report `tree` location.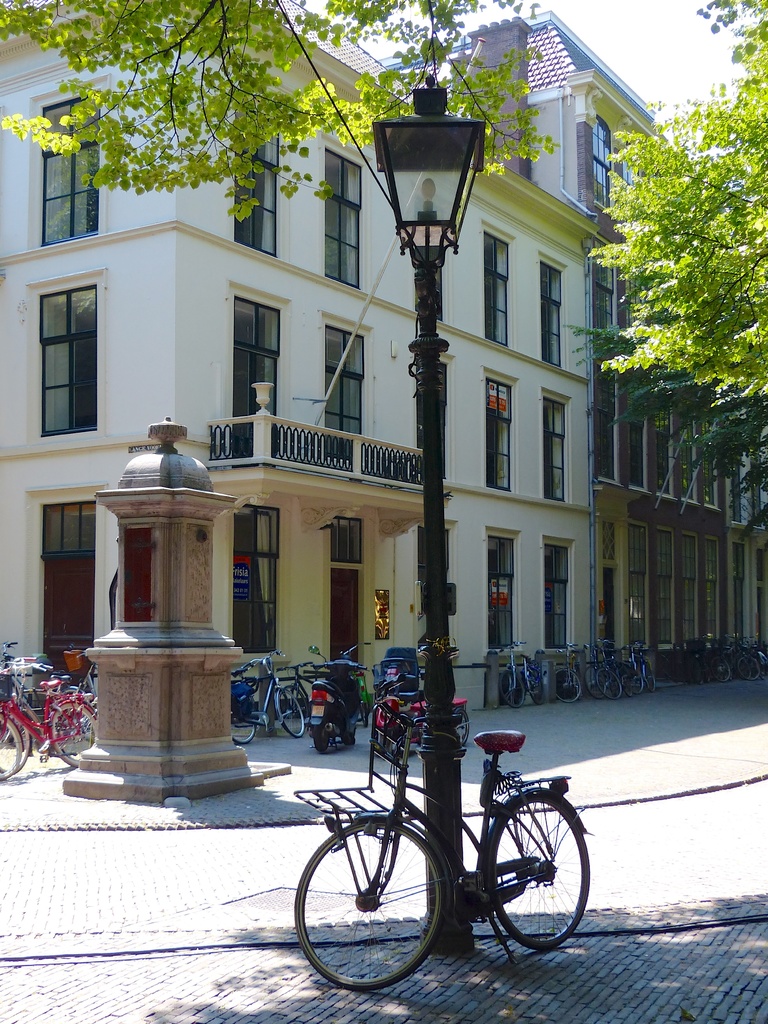
Report: (0, 0, 548, 235).
